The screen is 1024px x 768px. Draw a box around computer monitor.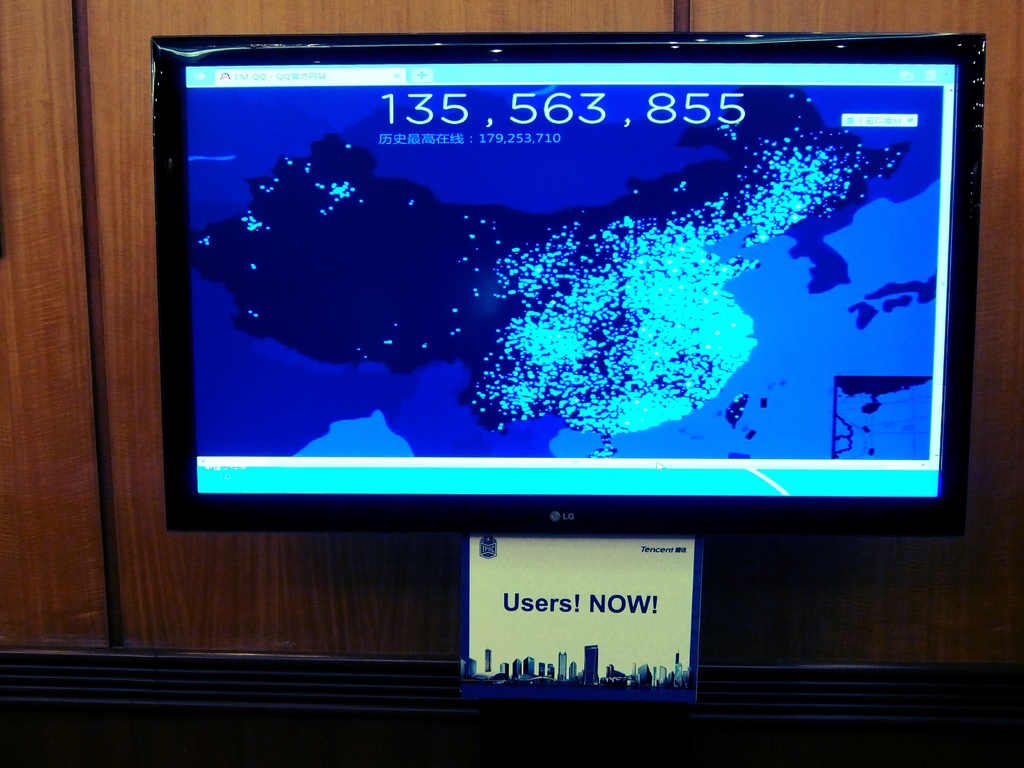
x1=143 y1=22 x2=991 y2=575.
